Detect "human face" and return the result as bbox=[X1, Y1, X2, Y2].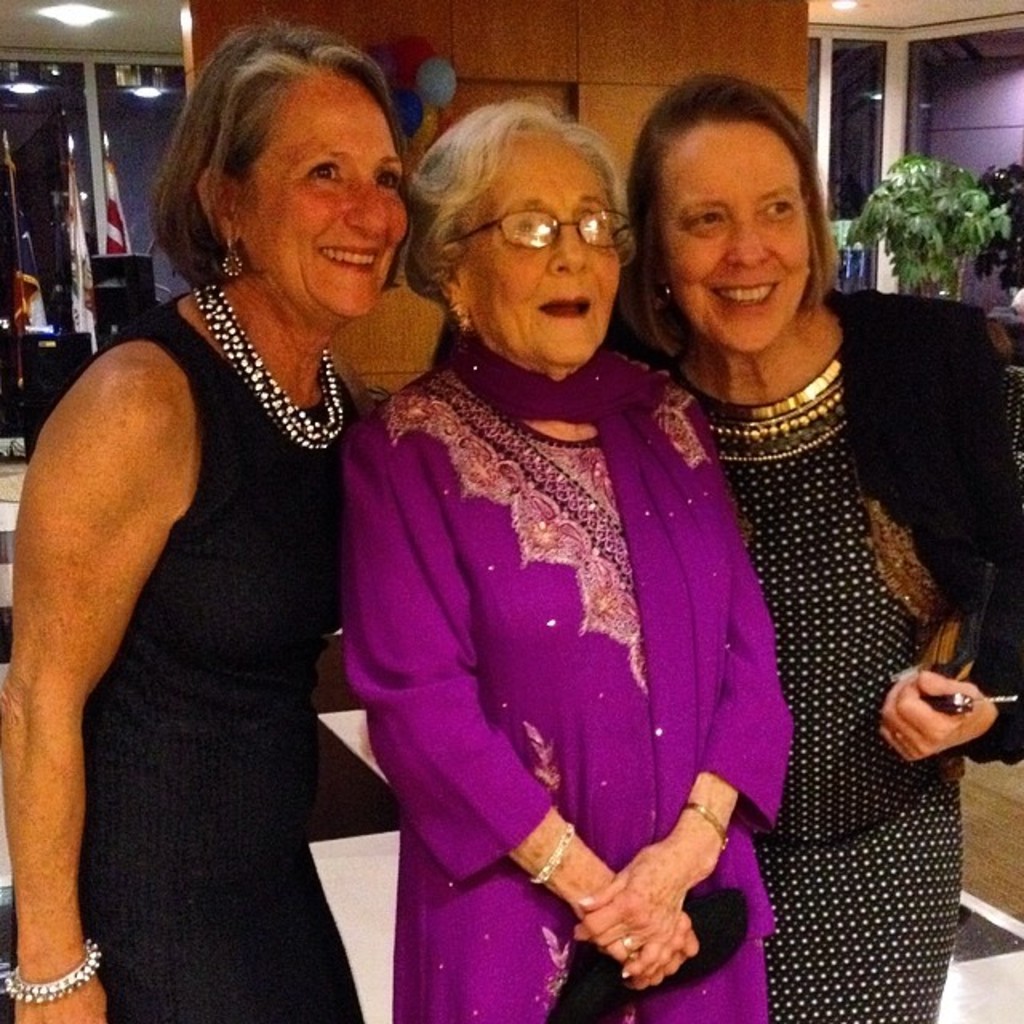
bbox=[234, 74, 406, 323].
